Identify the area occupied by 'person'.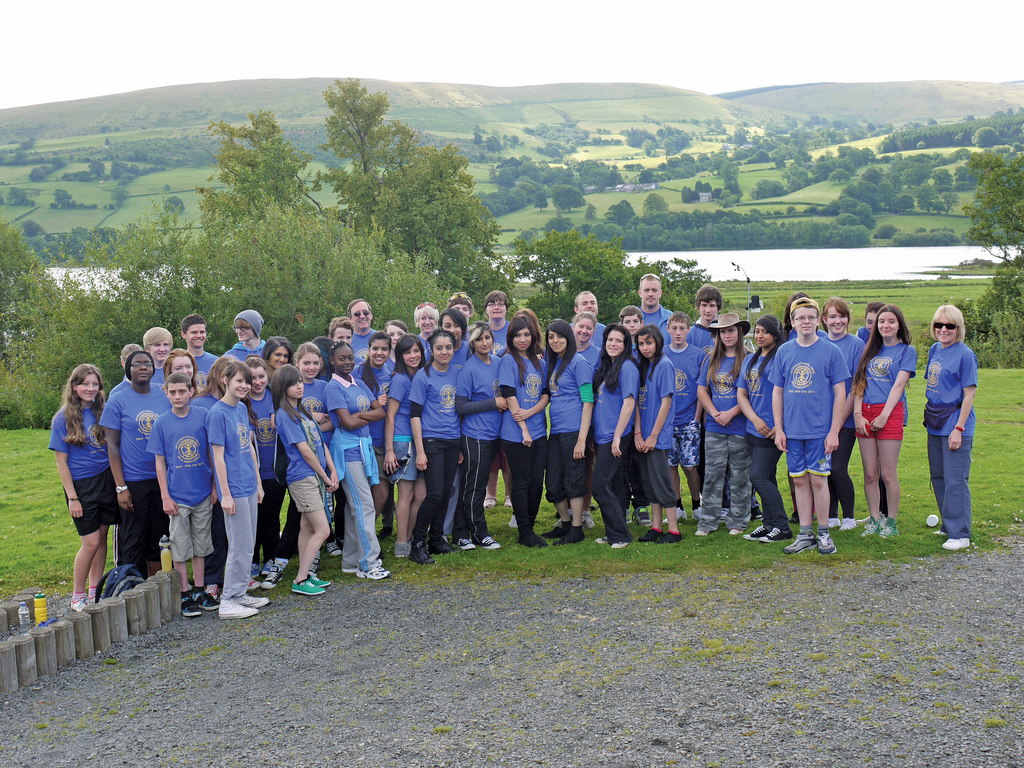
Area: 914:289:994:558.
